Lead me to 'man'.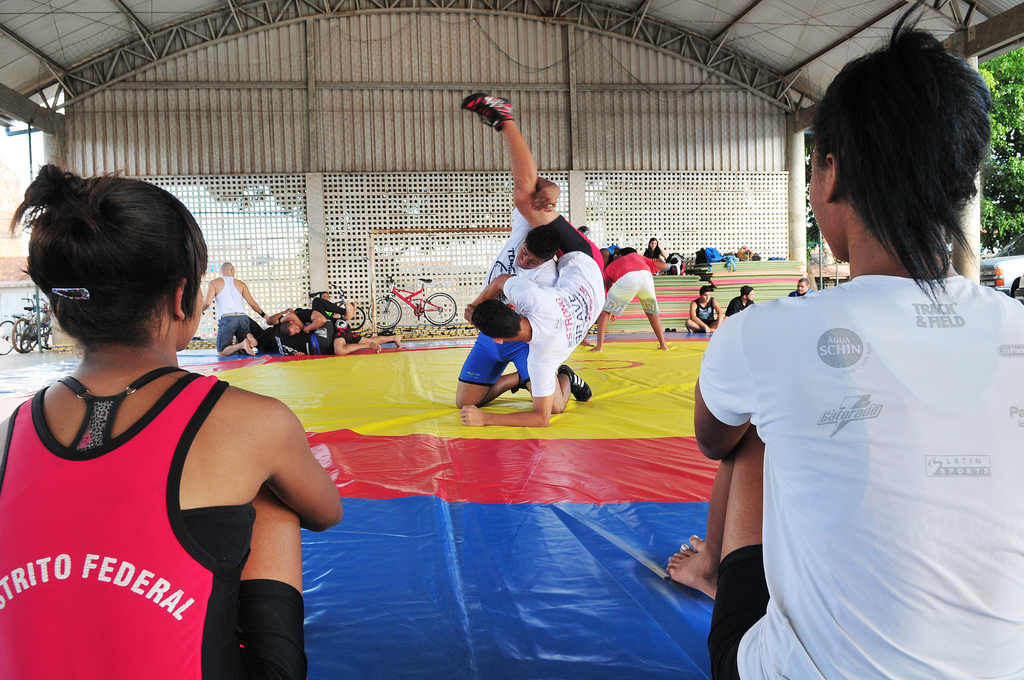
Lead to (260,331,390,358).
